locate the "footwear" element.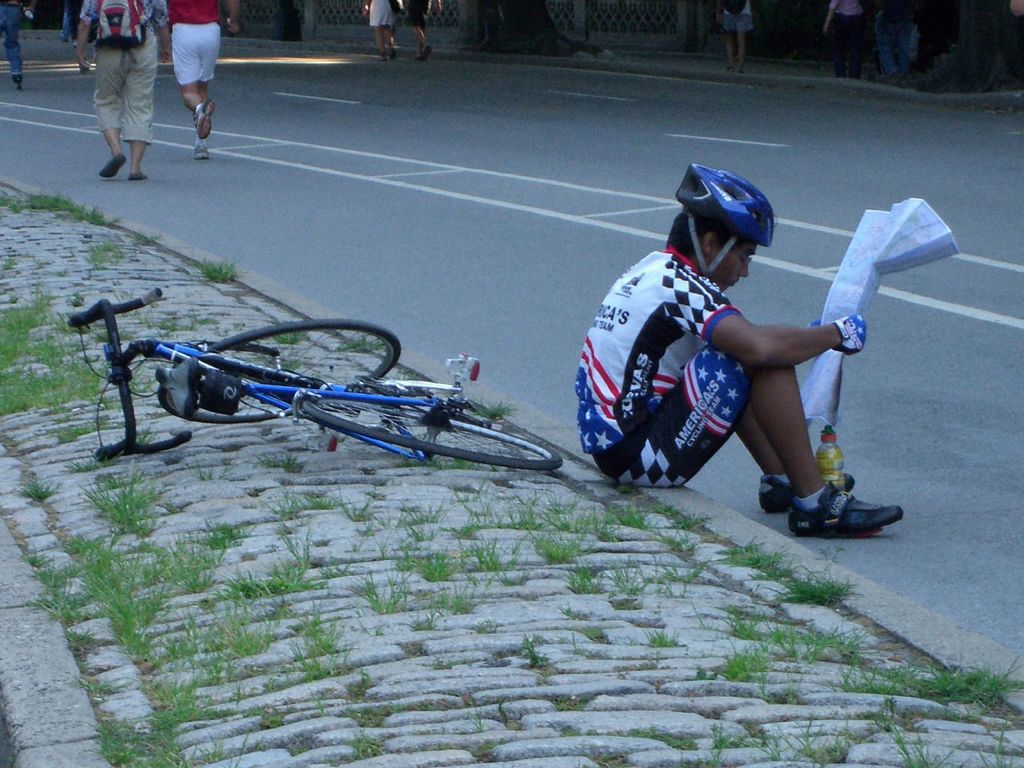
Element bbox: 755:473:855:517.
